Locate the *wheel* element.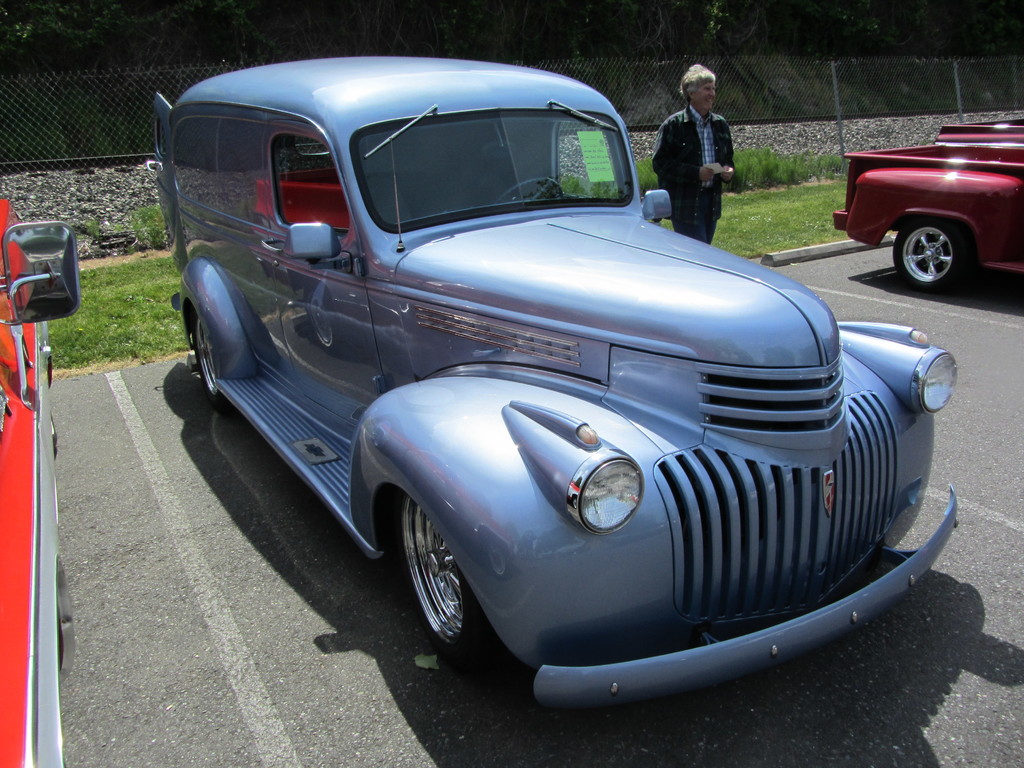
Element bbox: left=492, top=176, right=563, bottom=209.
